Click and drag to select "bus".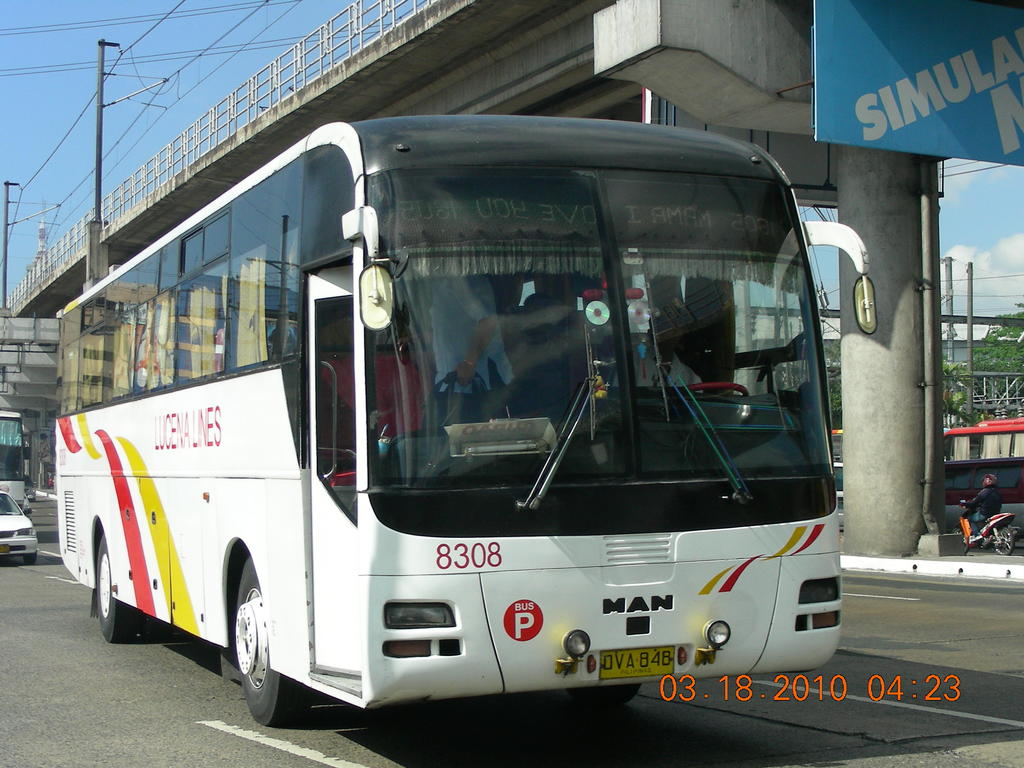
Selection: bbox=[0, 413, 30, 513].
